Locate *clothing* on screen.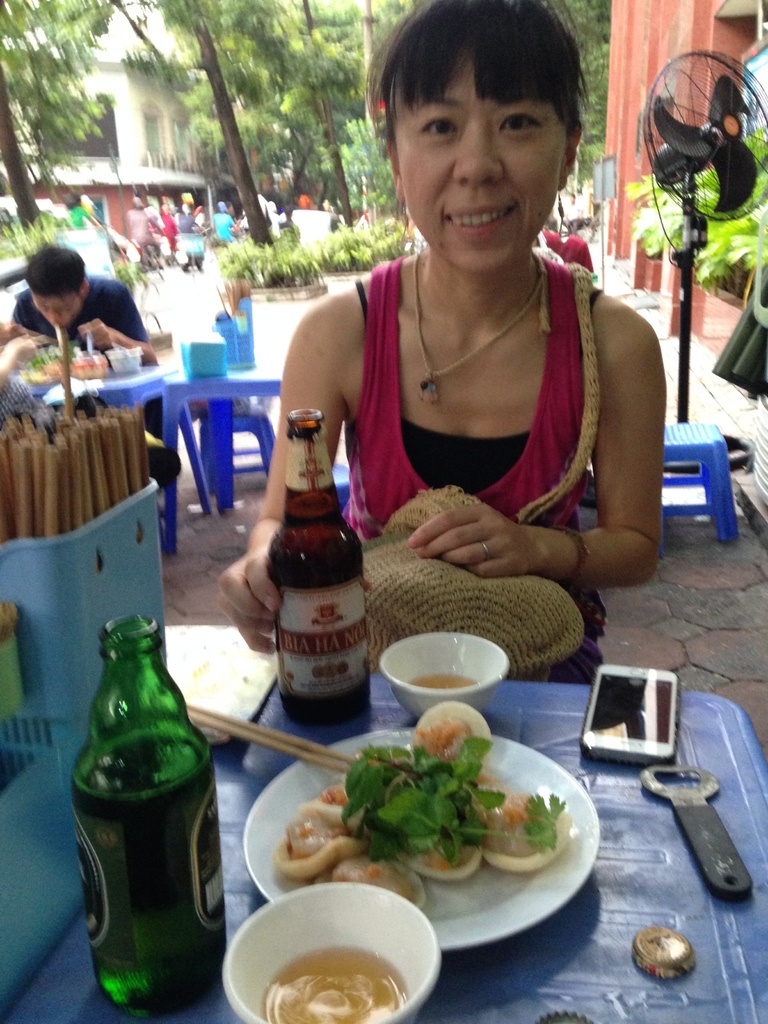
On screen at l=209, t=211, r=234, b=246.
